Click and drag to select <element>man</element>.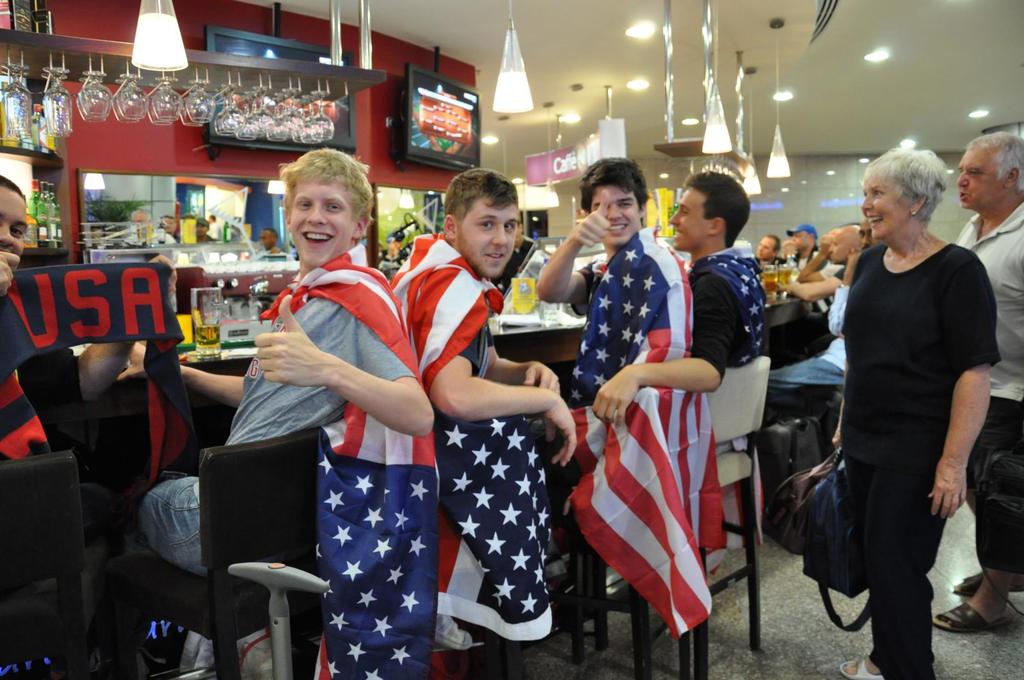
Selection: 388, 166, 578, 649.
